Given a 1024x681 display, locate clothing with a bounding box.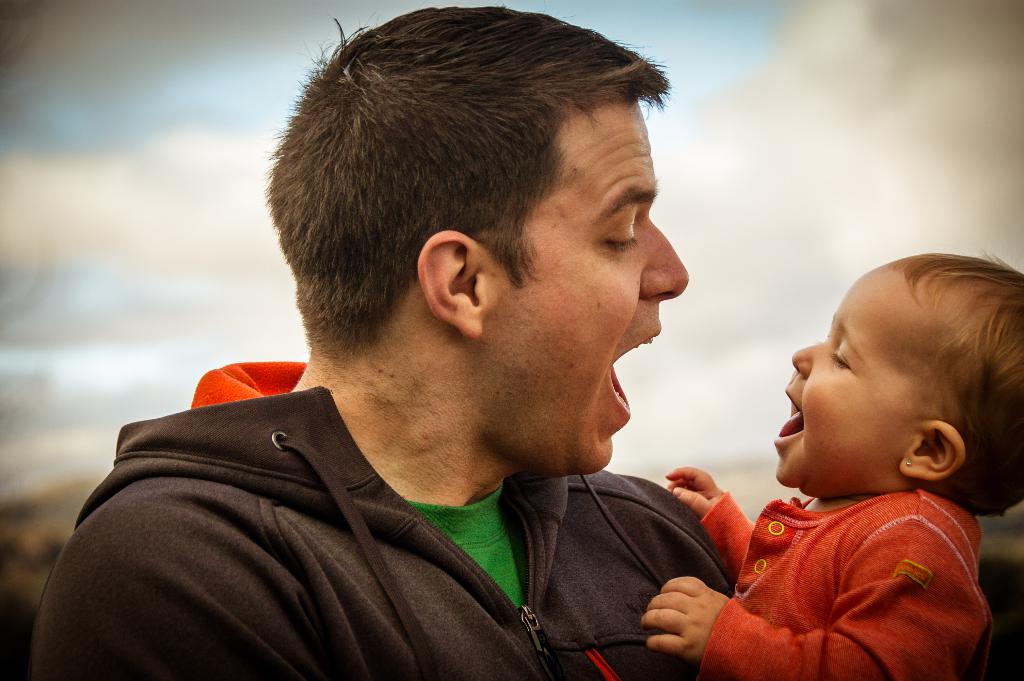
Located: crop(697, 491, 995, 680).
